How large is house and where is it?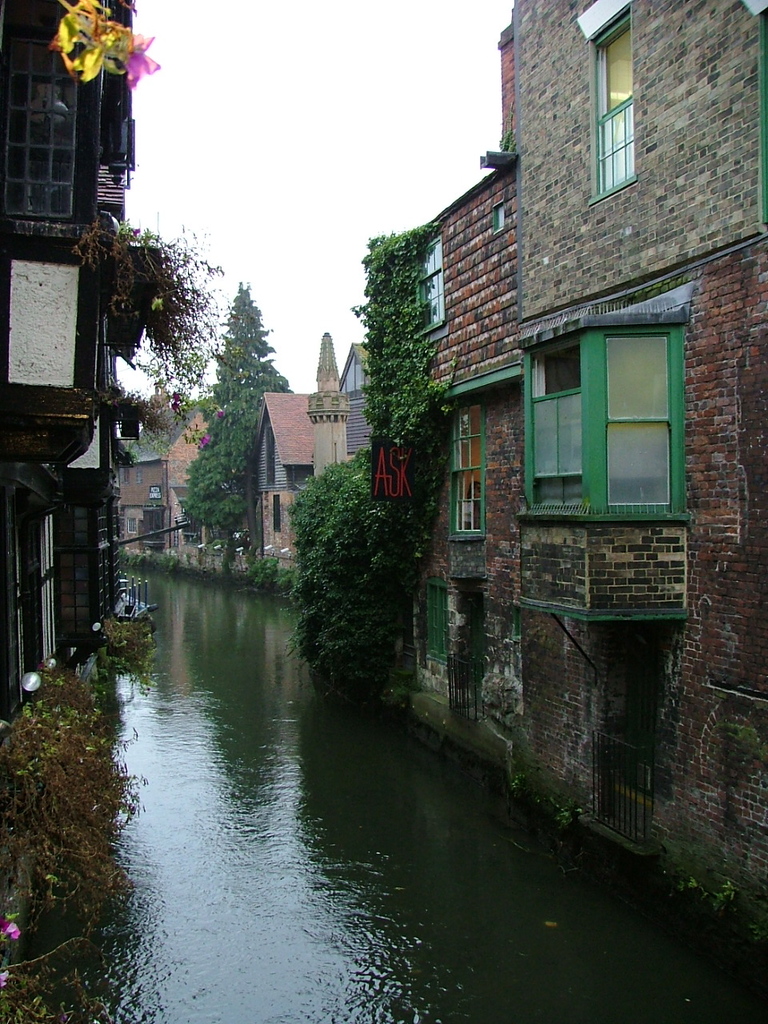
Bounding box: l=246, t=390, r=312, b=565.
